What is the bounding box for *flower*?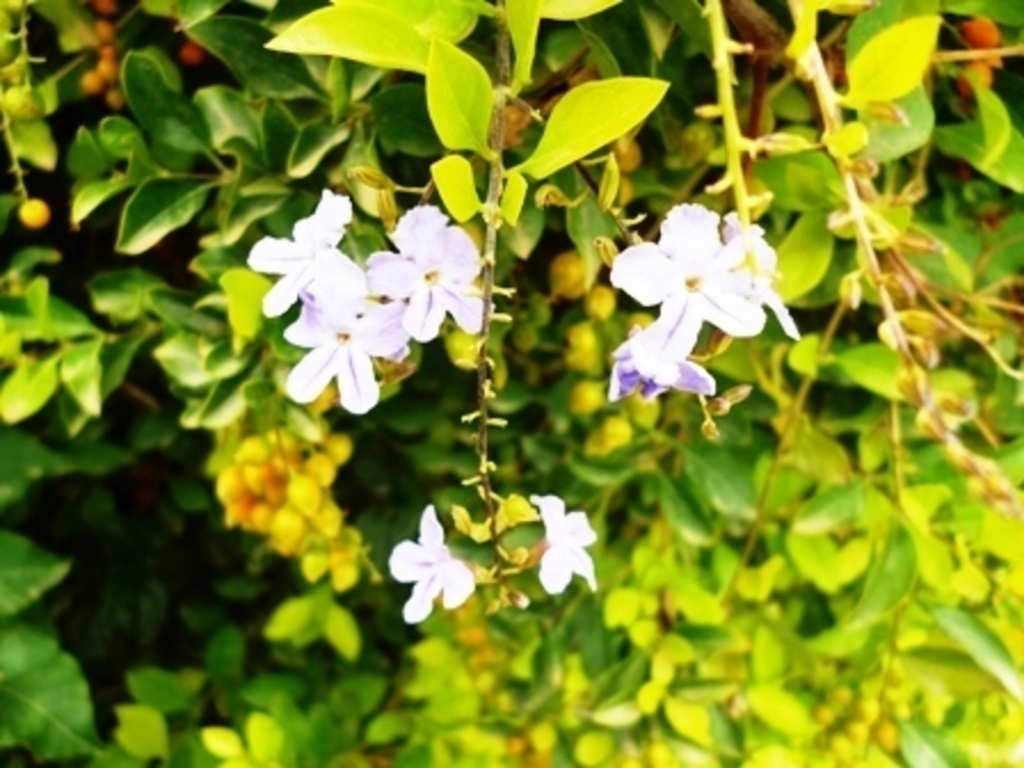
box(359, 201, 494, 334).
